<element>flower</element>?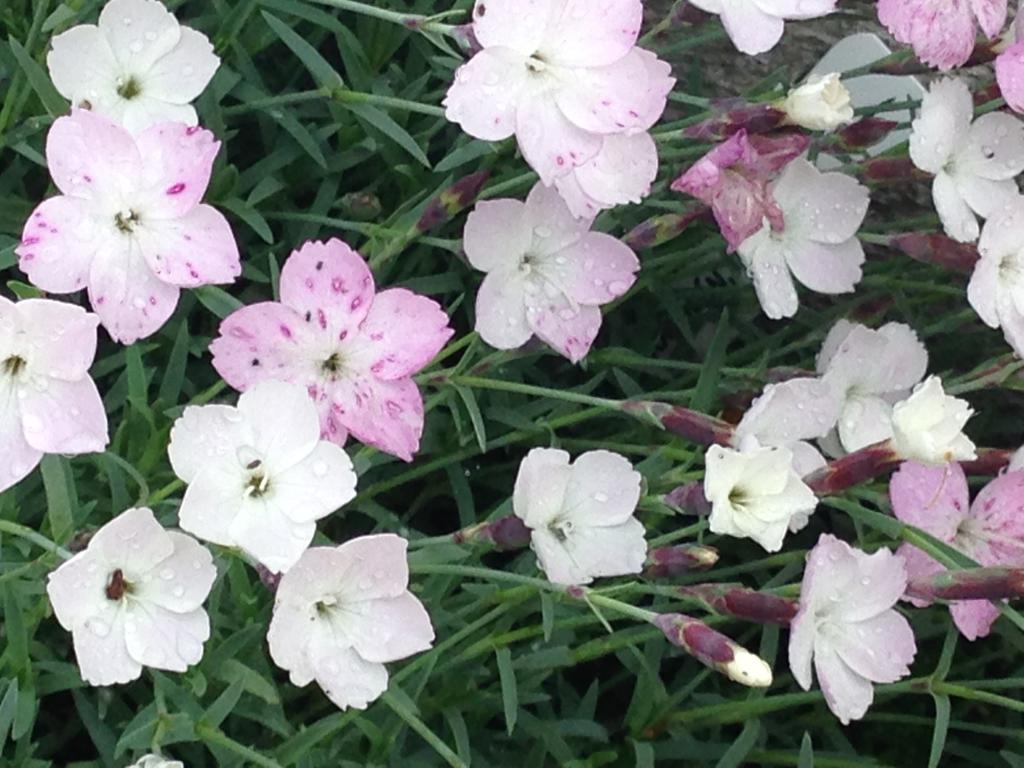
Rect(435, 0, 644, 186)
